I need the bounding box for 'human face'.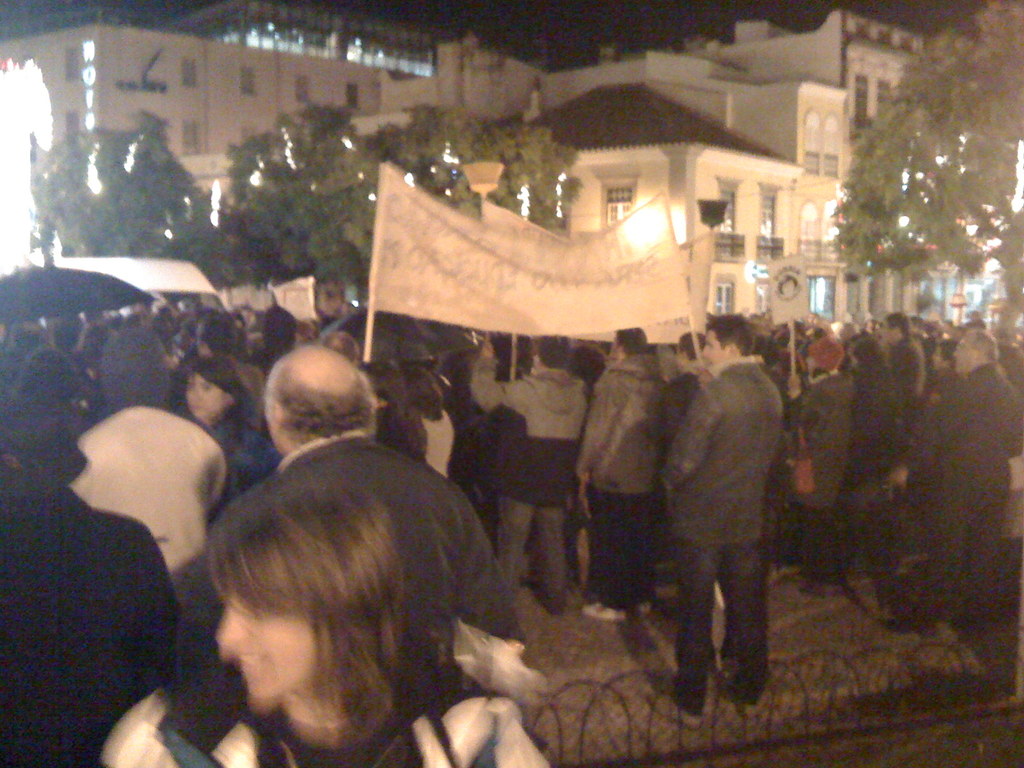
Here it is: 693,316,732,373.
